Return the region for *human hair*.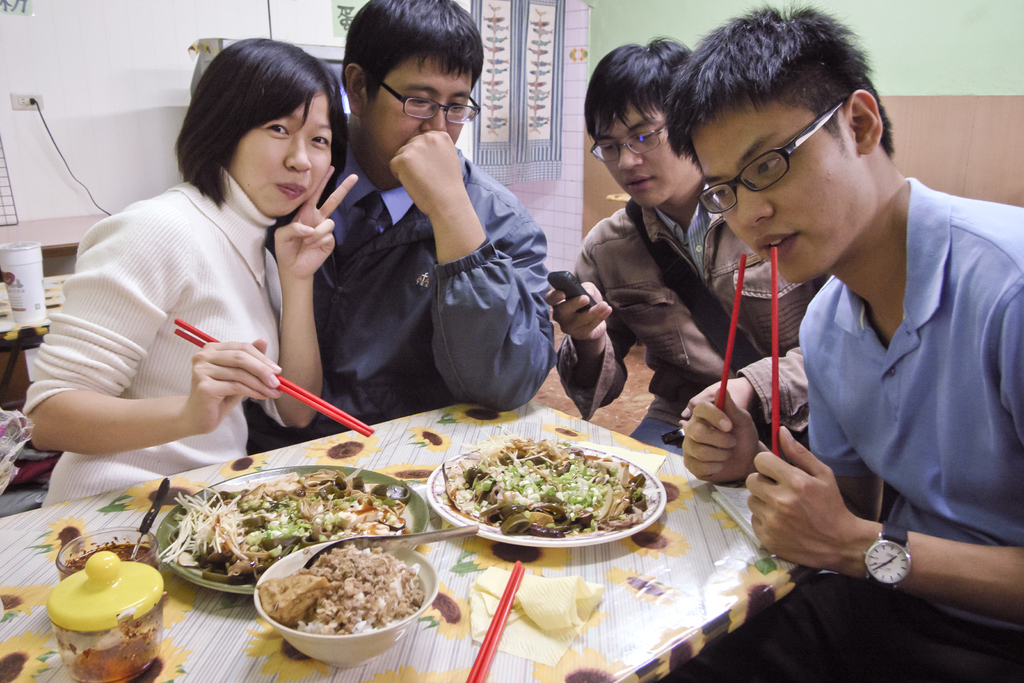
pyautogui.locateOnScreen(168, 33, 327, 210).
